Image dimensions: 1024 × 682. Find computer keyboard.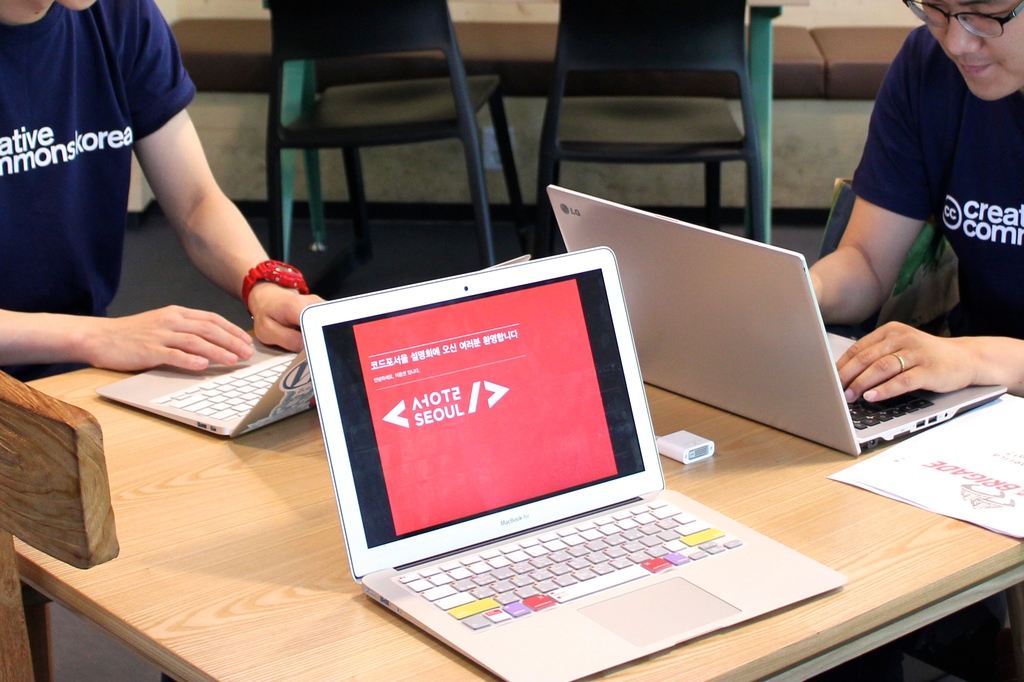
[x1=391, y1=494, x2=748, y2=634].
